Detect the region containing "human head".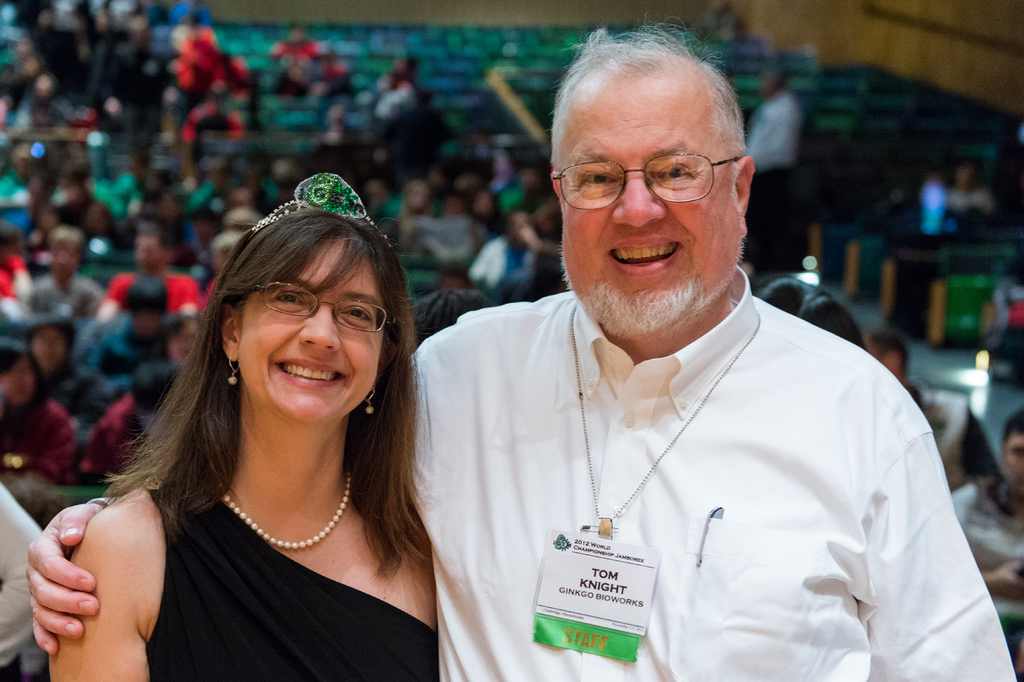
box=[996, 404, 1023, 503].
